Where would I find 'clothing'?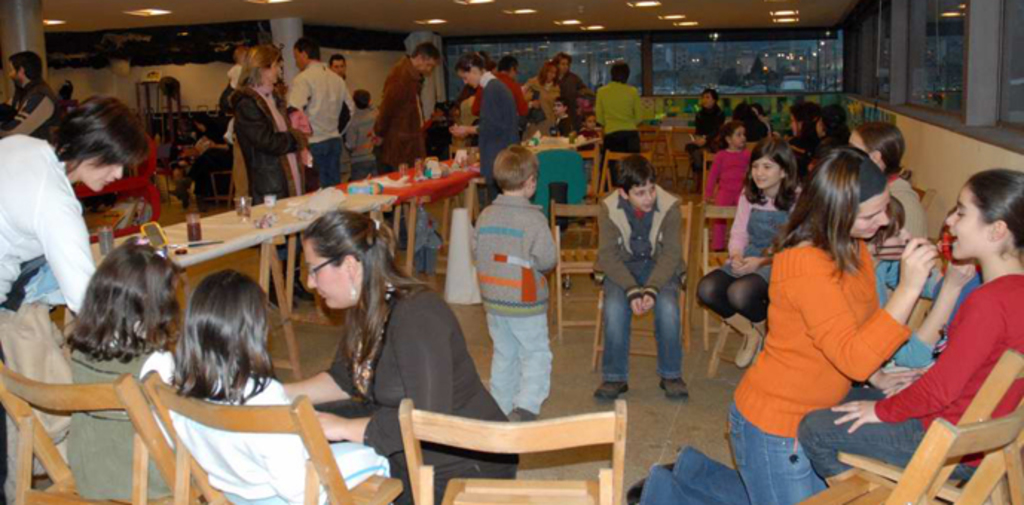
At <region>278, 62, 354, 195</region>.
